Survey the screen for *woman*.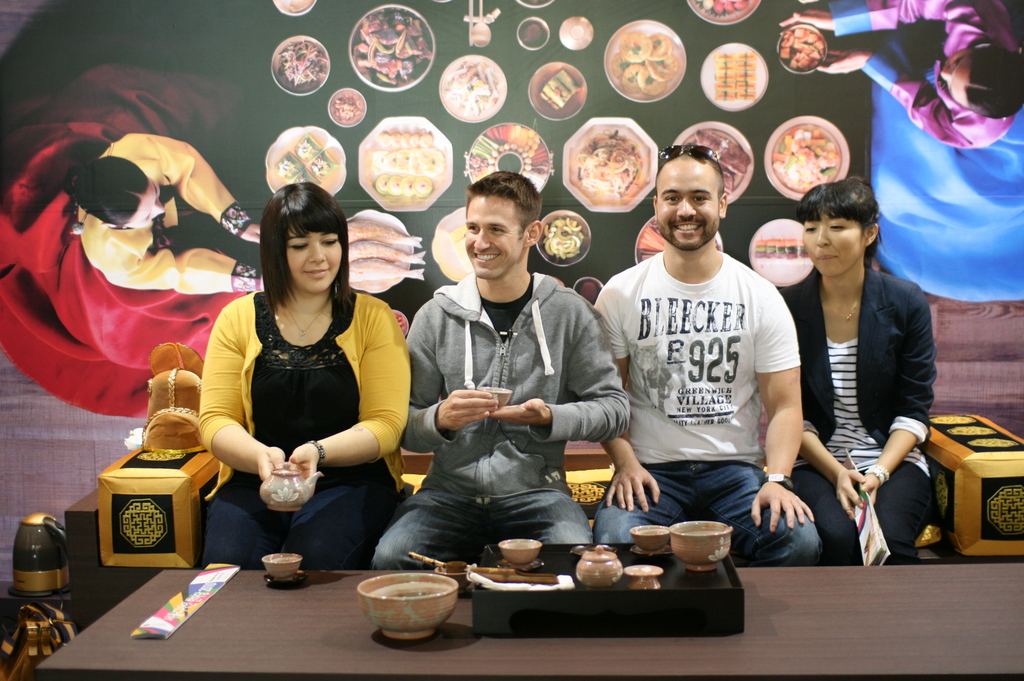
Survey found: bbox=[187, 181, 399, 597].
